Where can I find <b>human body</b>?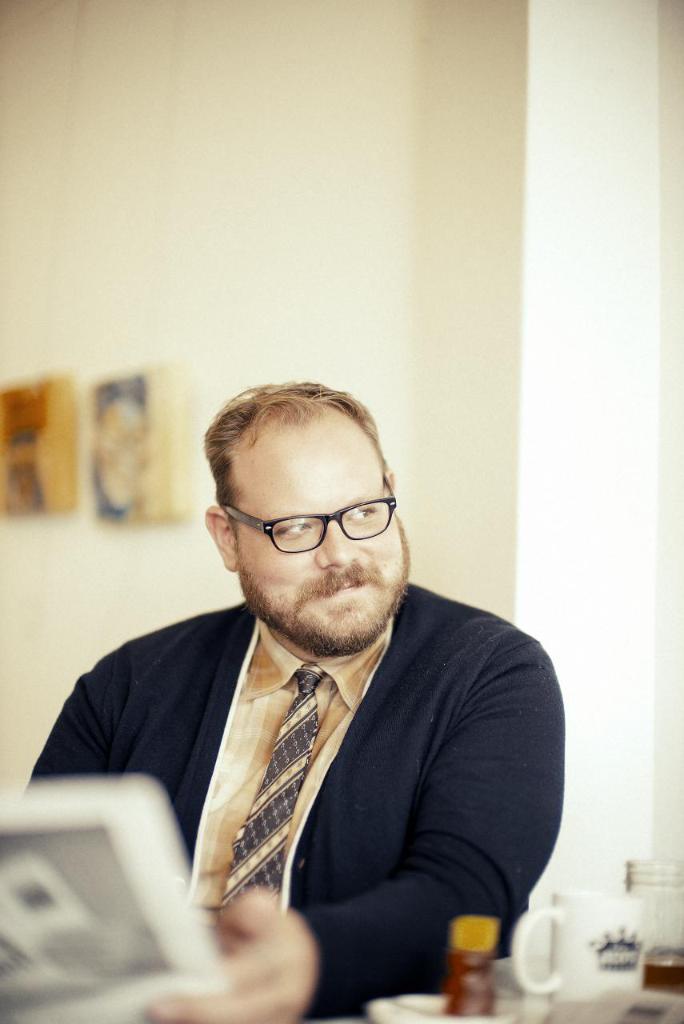
You can find it at 94, 412, 562, 1023.
